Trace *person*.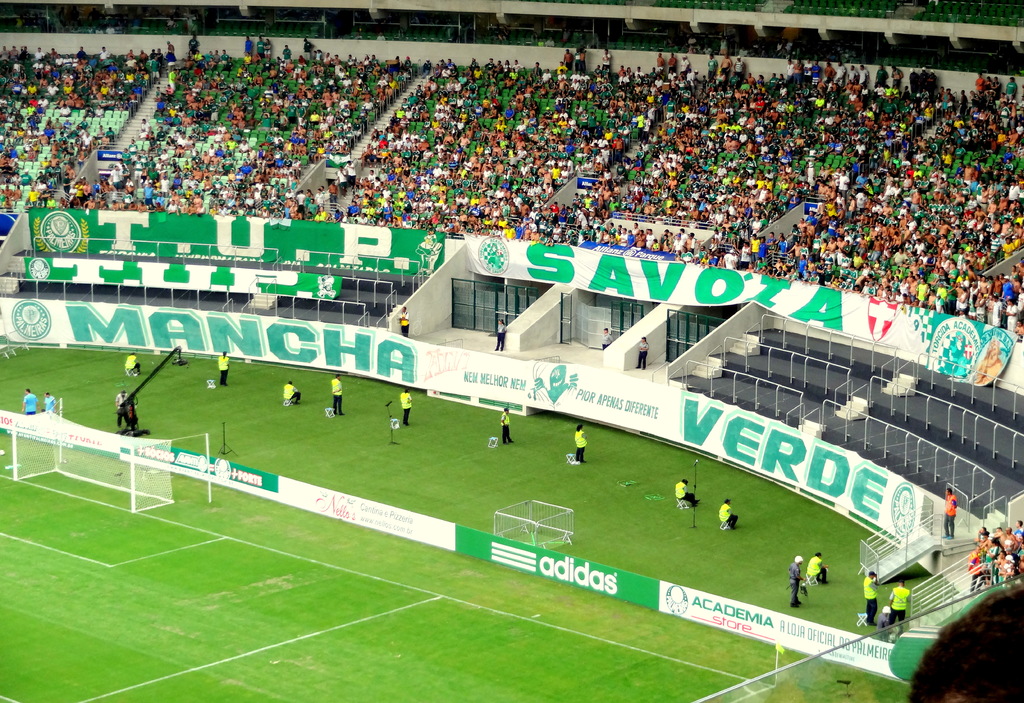
Traced to region(947, 484, 954, 538).
